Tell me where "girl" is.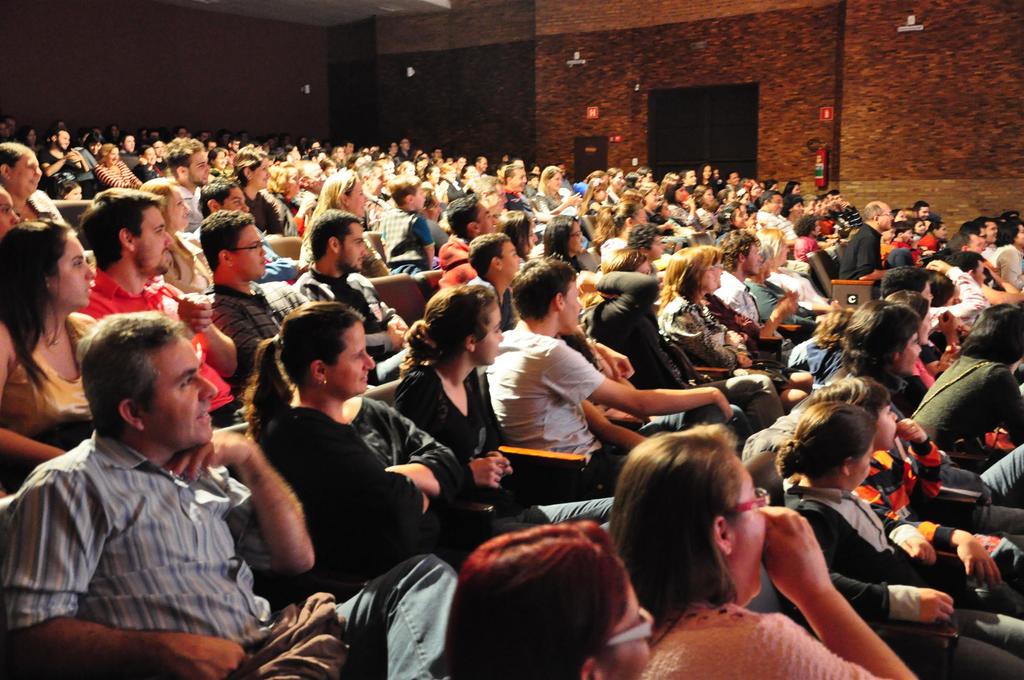
"girl" is at pyautogui.locateOnScreen(773, 401, 1023, 679).
